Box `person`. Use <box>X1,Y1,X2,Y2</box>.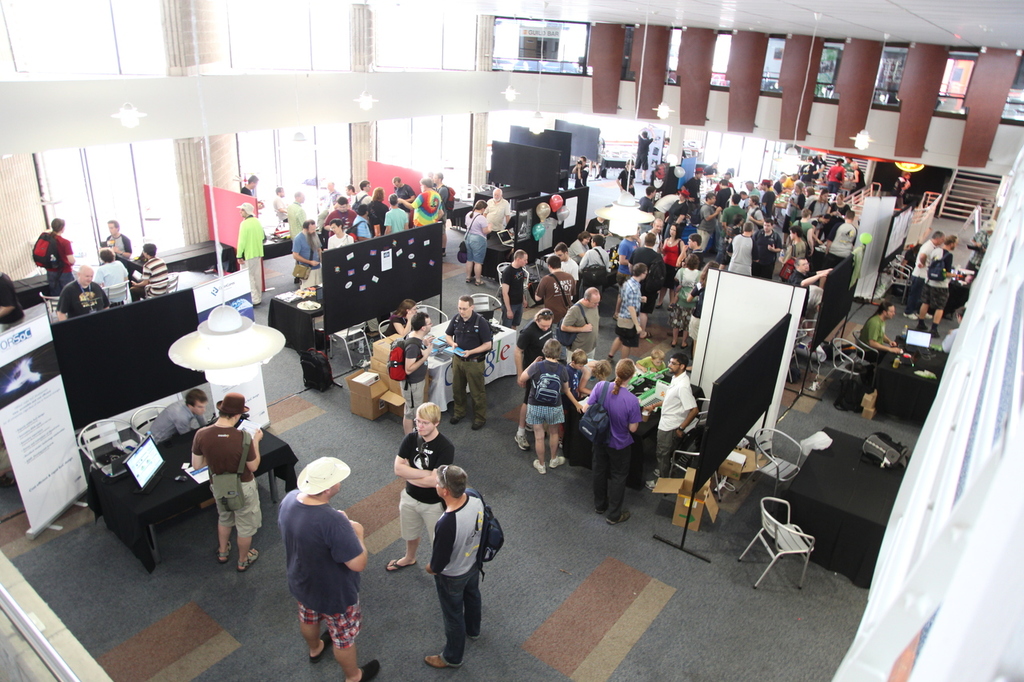
<box>834,205,862,269</box>.
